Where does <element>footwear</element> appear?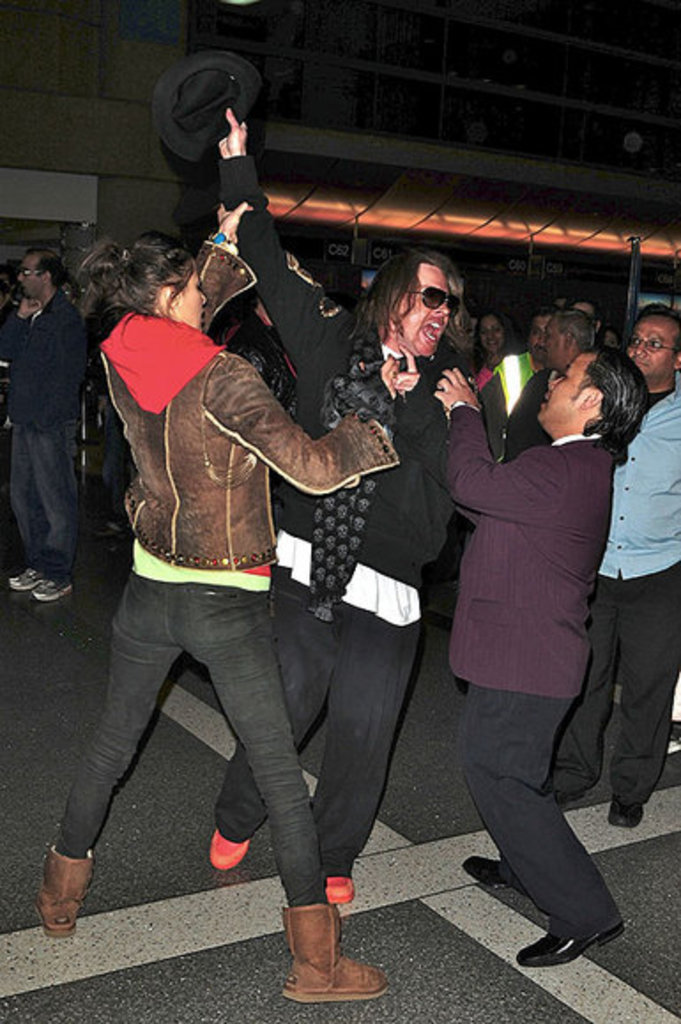
Appears at x1=96 y1=522 x2=133 y2=539.
